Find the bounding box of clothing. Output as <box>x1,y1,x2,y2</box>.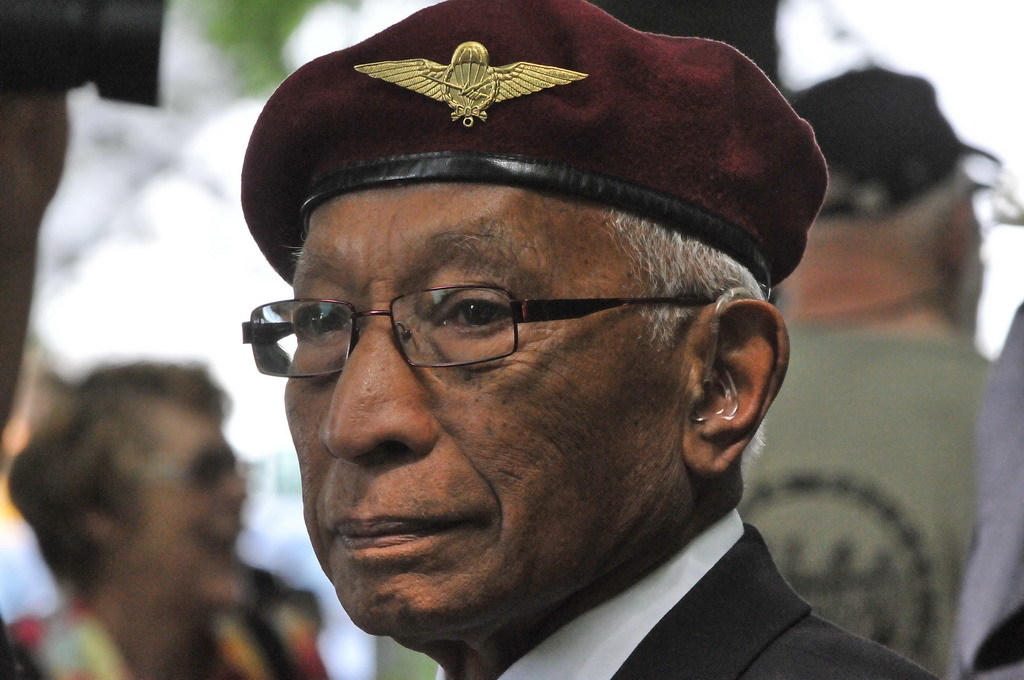
<box>740,316,989,675</box>.
